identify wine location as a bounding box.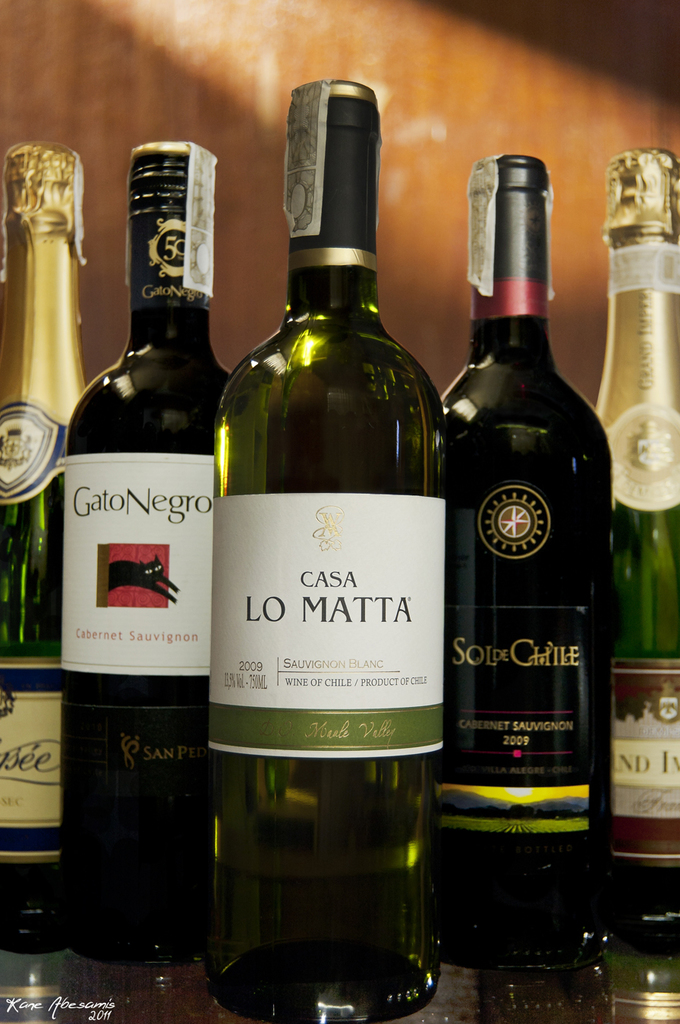
box=[590, 146, 679, 958].
